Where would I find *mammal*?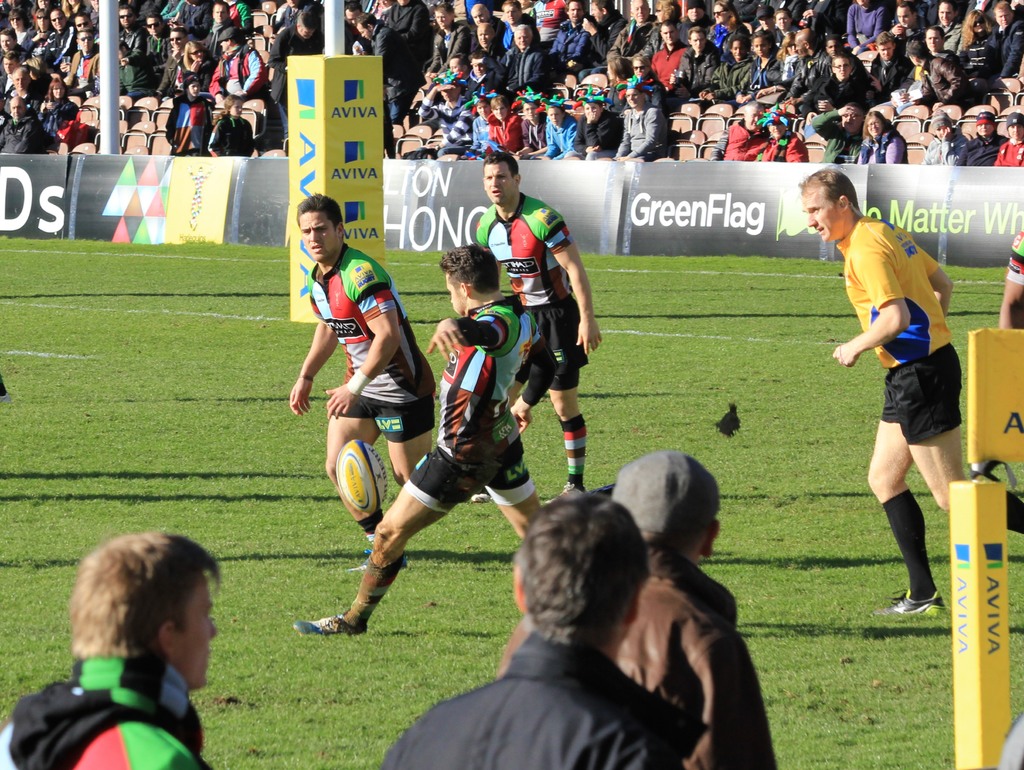
At detection(808, 101, 863, 167).
